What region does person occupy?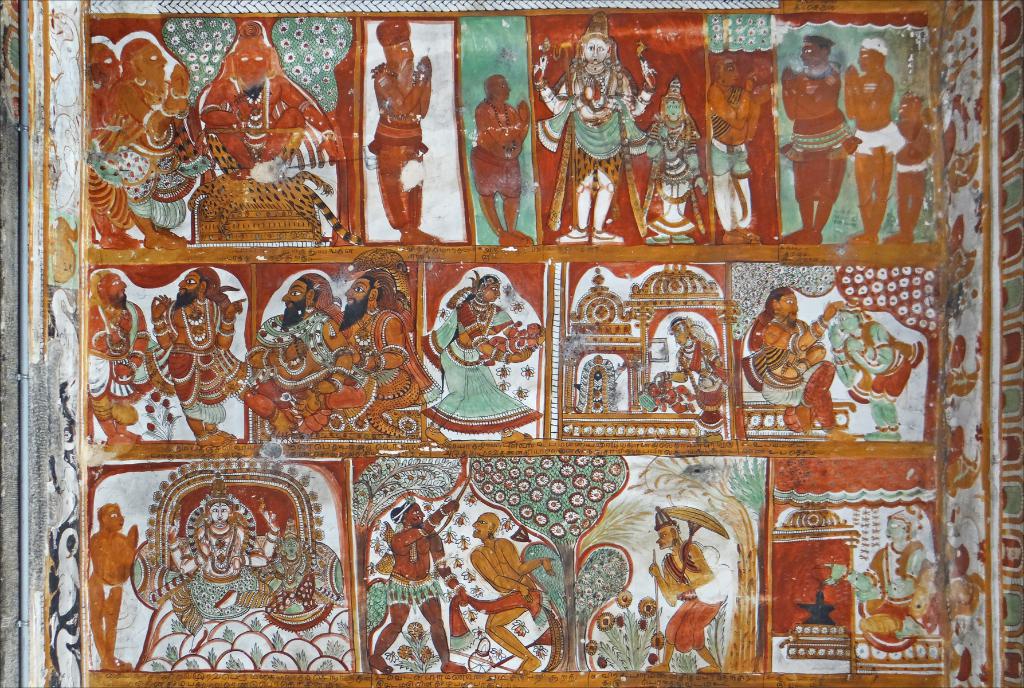
locate(463, 76, 535, 249).
